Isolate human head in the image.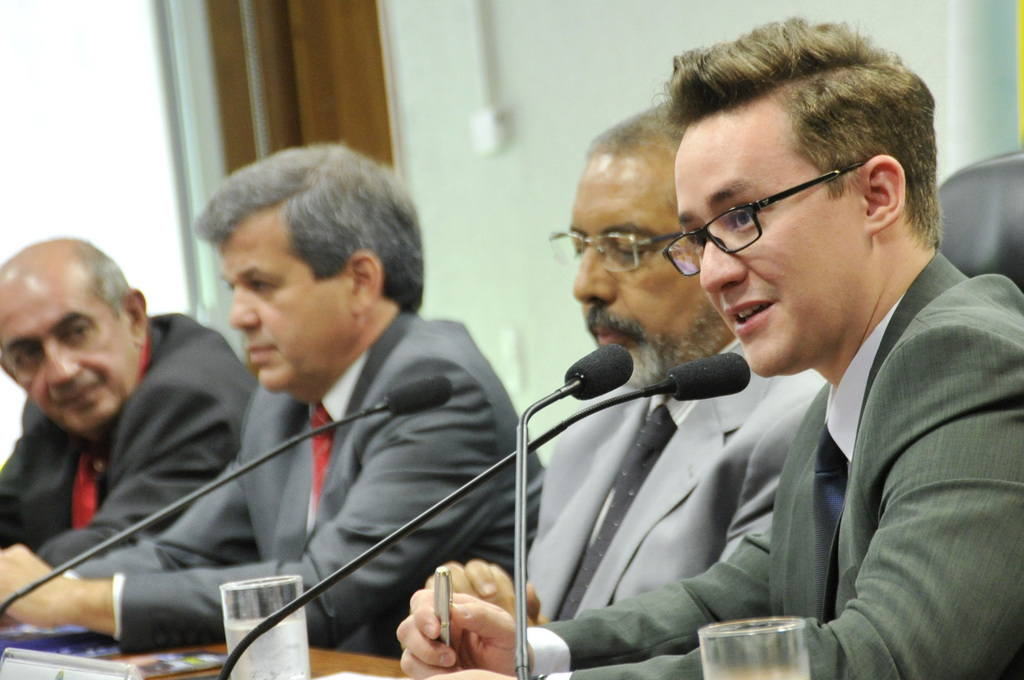
Isolated region: 572:98:735:385.
